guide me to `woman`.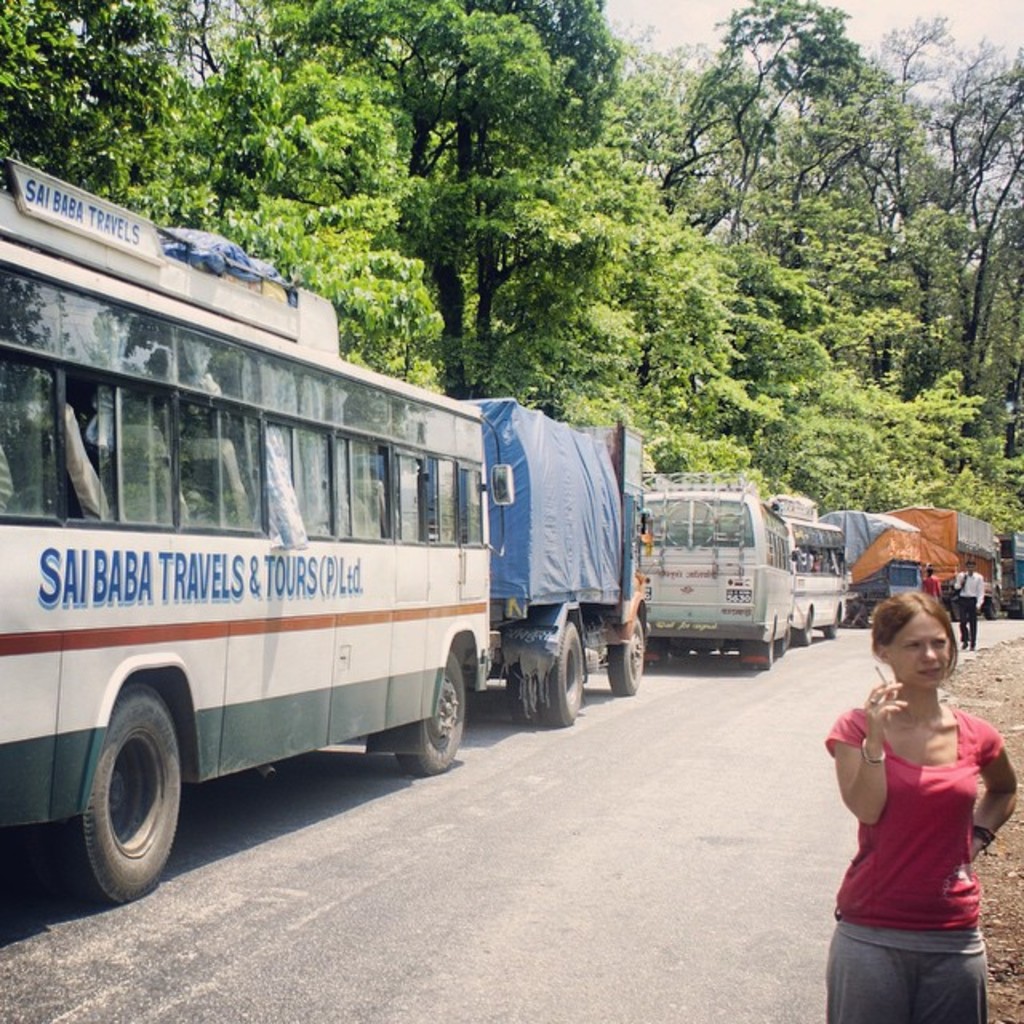
Guidance: <region>798, 594, 1022, 1022</region>.
